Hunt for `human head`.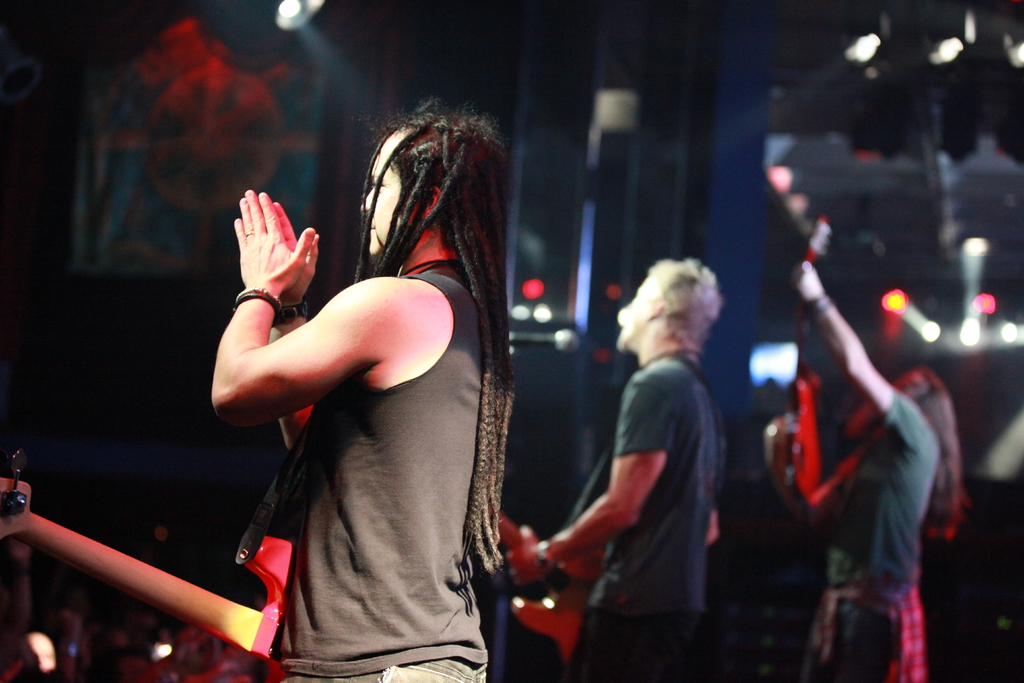
Hunted down at pyautogui.locateOnScreen(359, 119, 500, 259).
